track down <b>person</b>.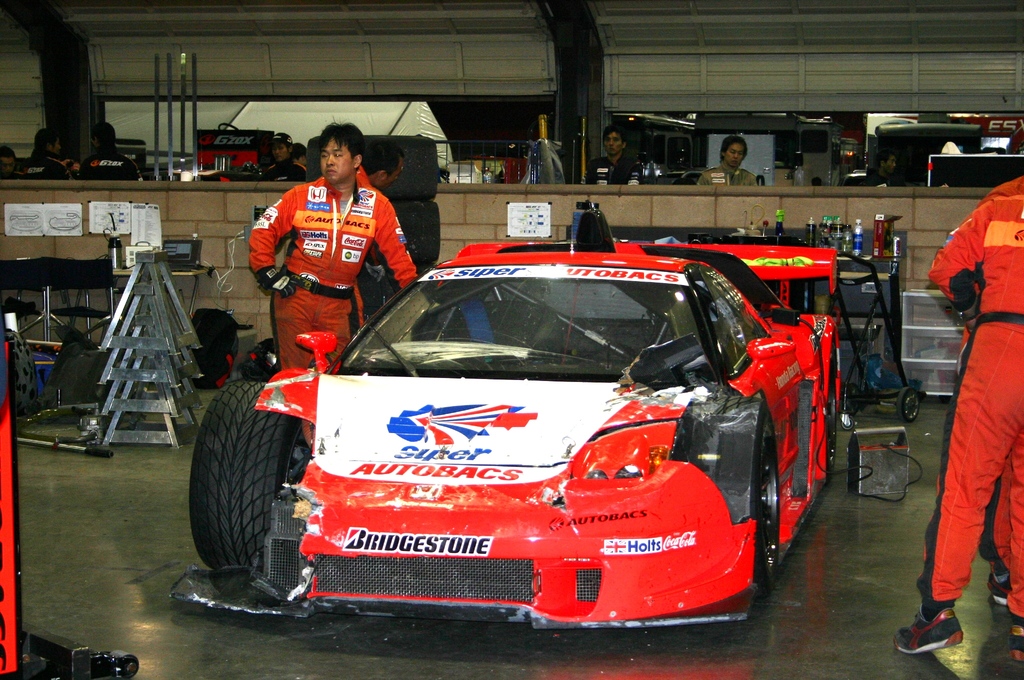
Tracked to (x1=695, y1=139, x2=758, y2=188).
